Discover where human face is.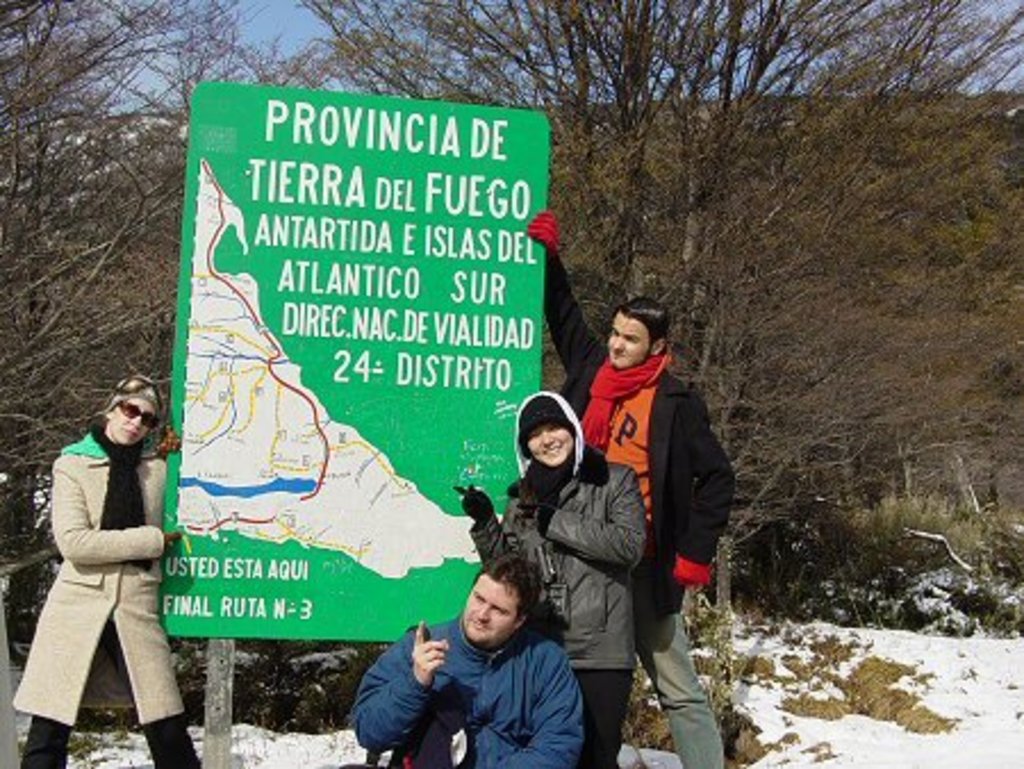
Discovered at bbox(608, 312, 651, 371).
